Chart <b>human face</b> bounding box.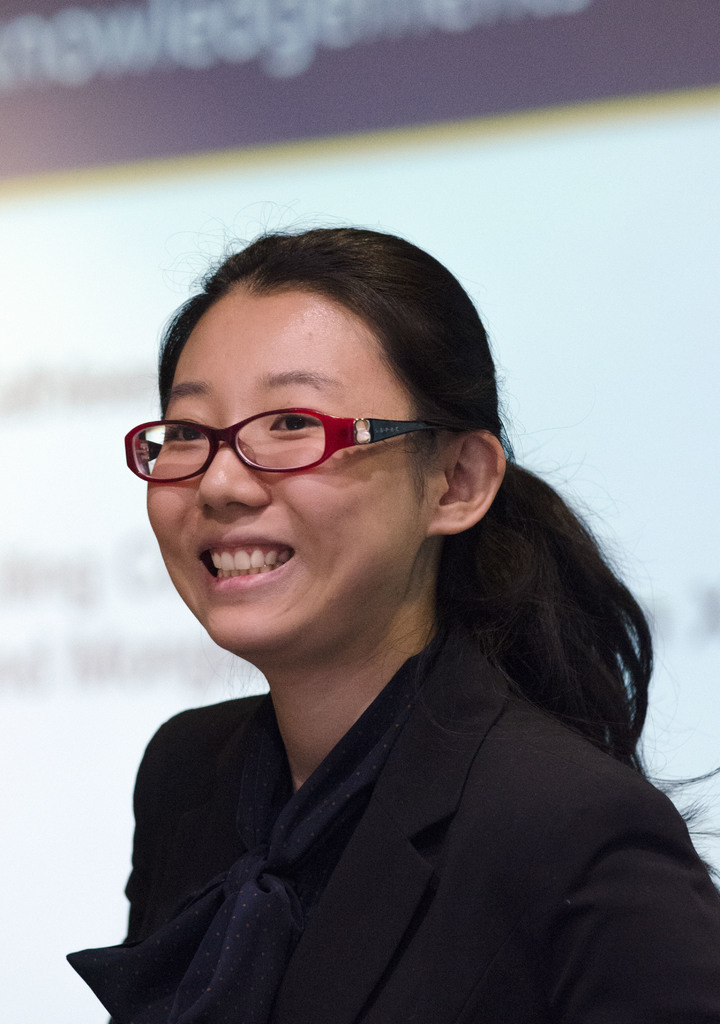
Charted: [134, 273, 447, 660].
